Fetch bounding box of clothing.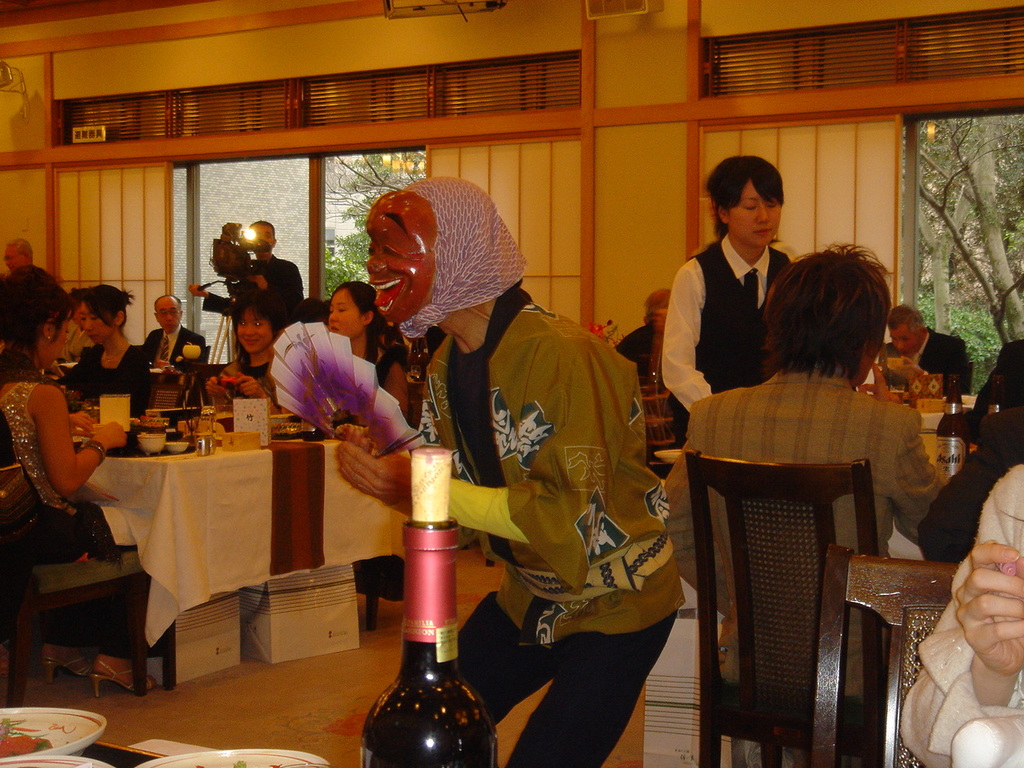
Bbox: (0,346,125,562).
